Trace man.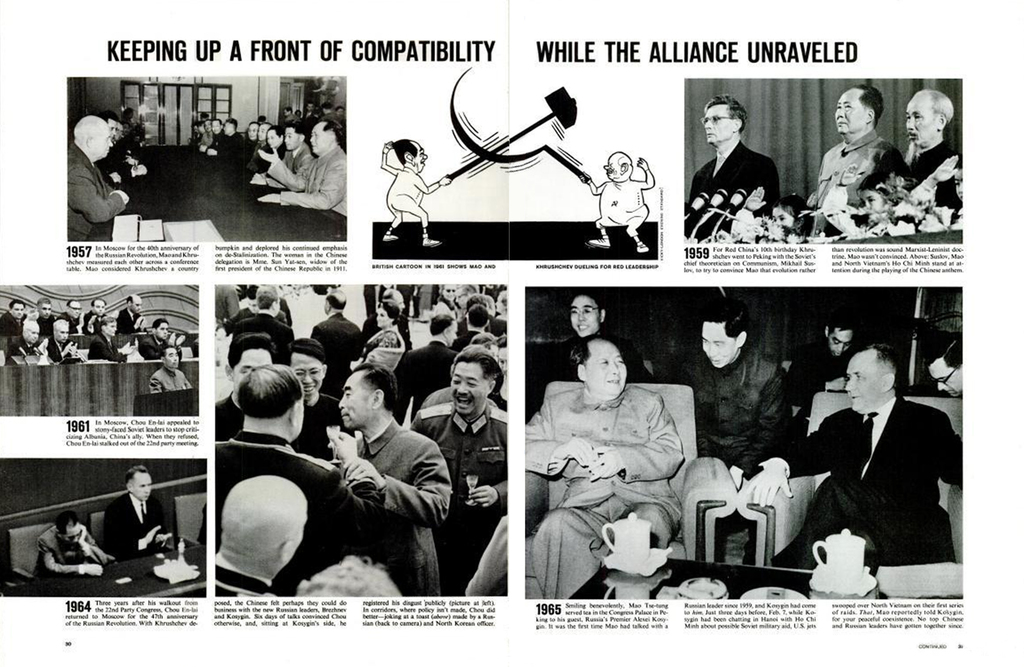
Traced to (84,294,113,334).
